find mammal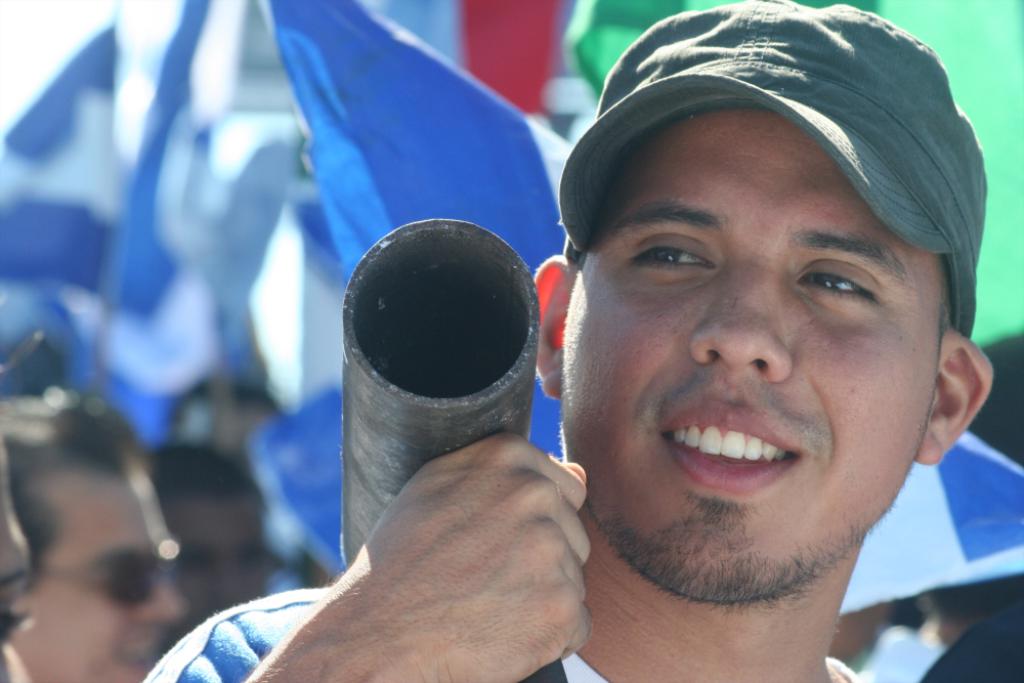
{"x1": 135, "y1": 441, "x2": 274, "y2": 620}
